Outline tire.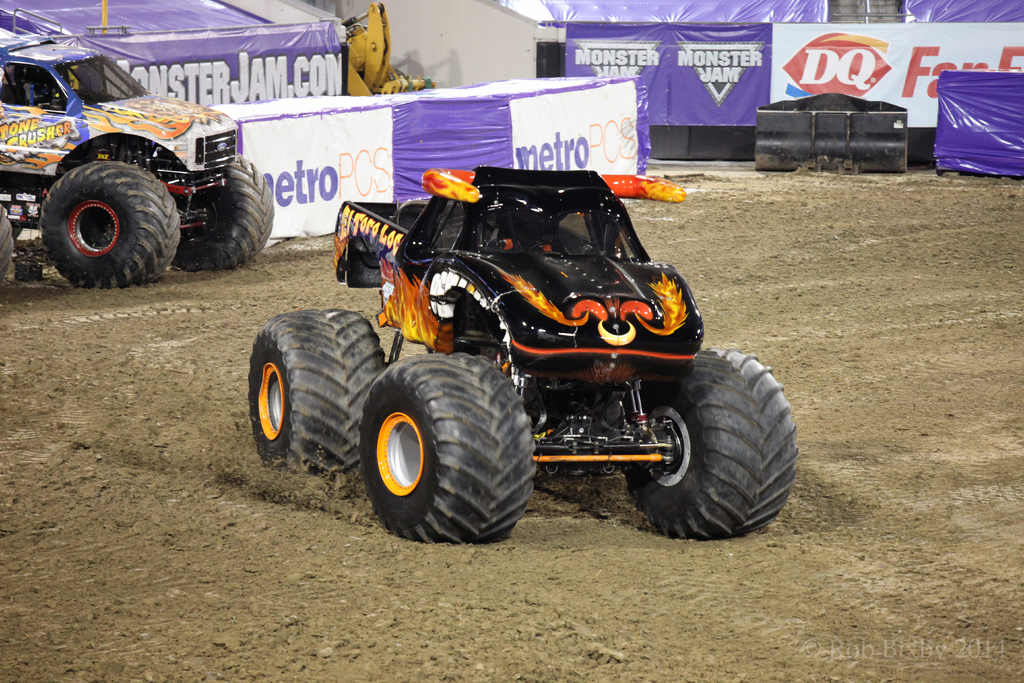
Outline: 0/204/15/281.
